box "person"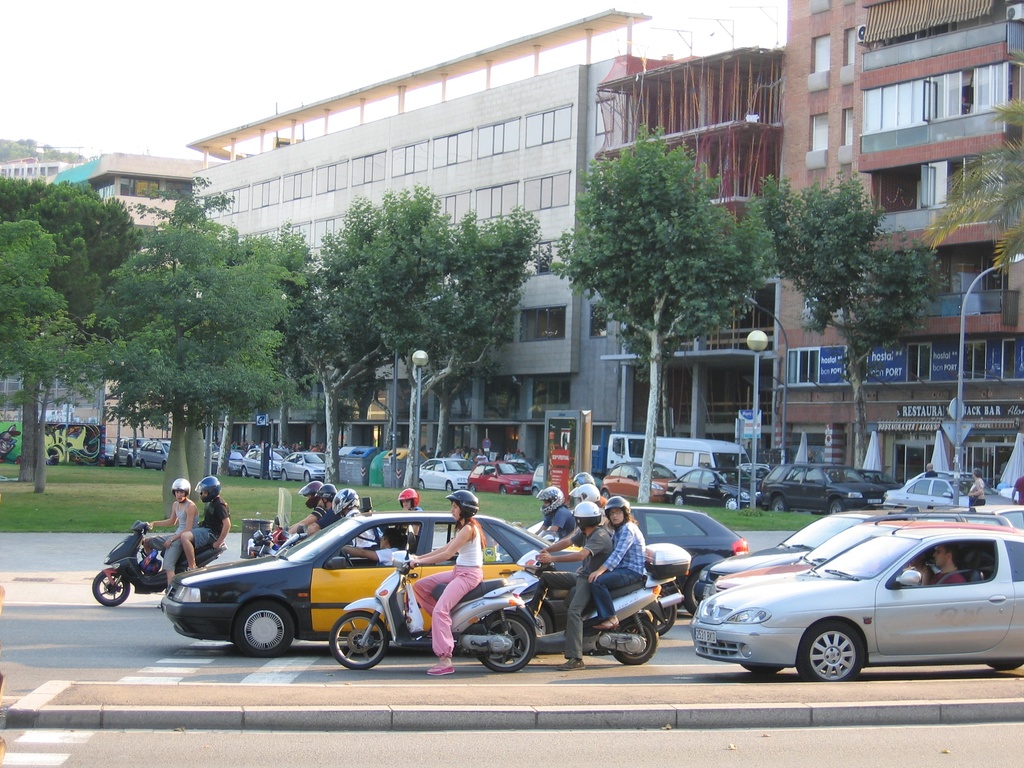
(x1=537, y1=503, x2=615, y2=669)
